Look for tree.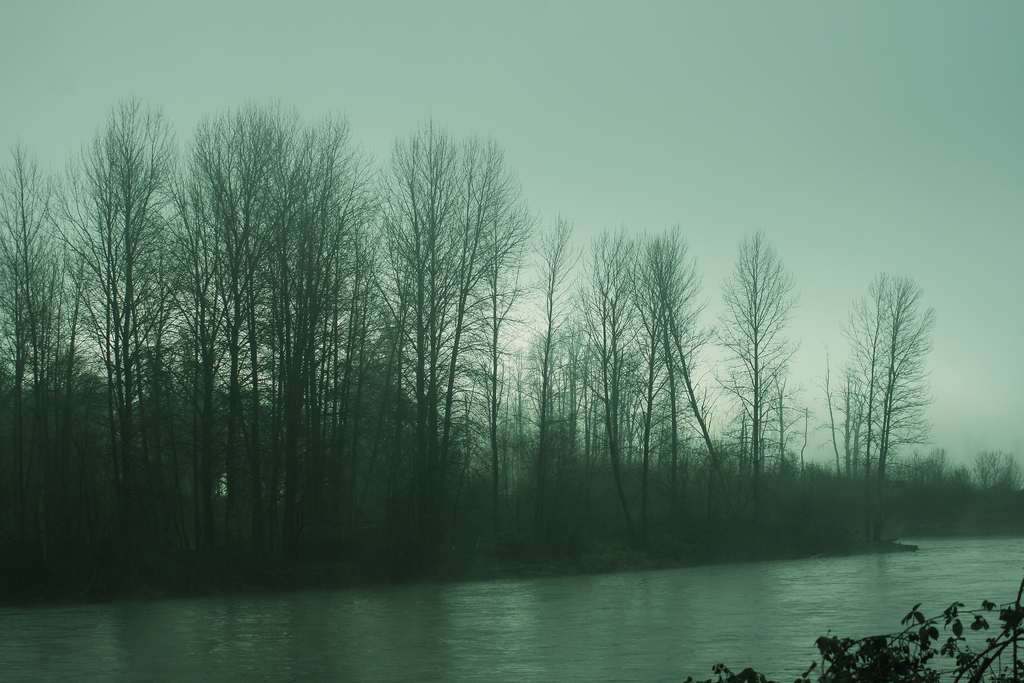
Found: 3,93,1023,588.
